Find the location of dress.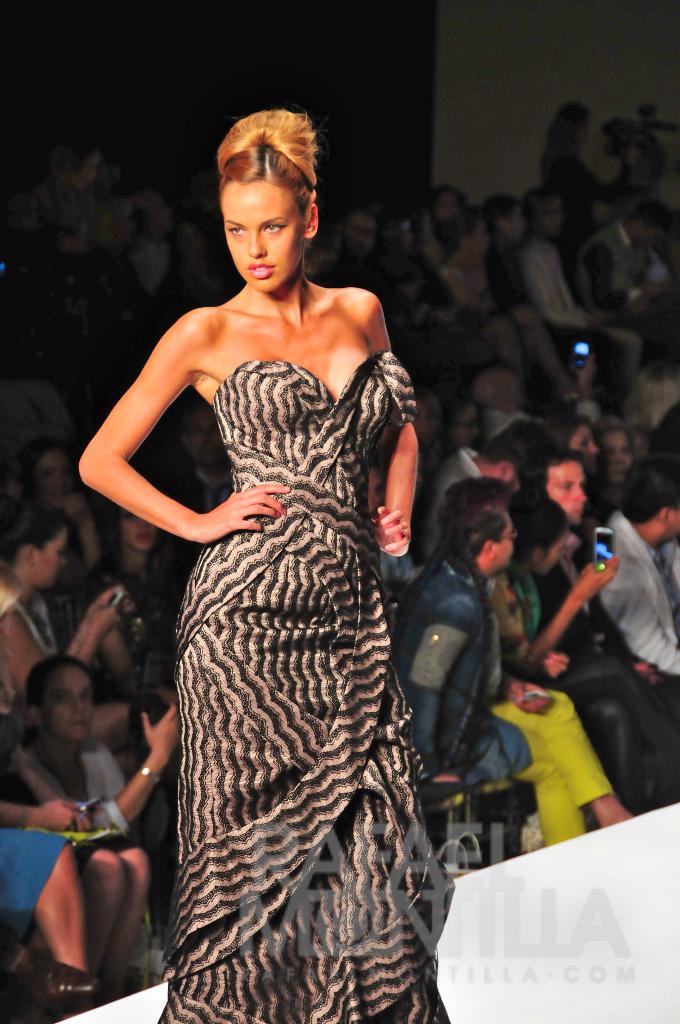
Location: left=161, top=349, right=449, bottom=1023.
